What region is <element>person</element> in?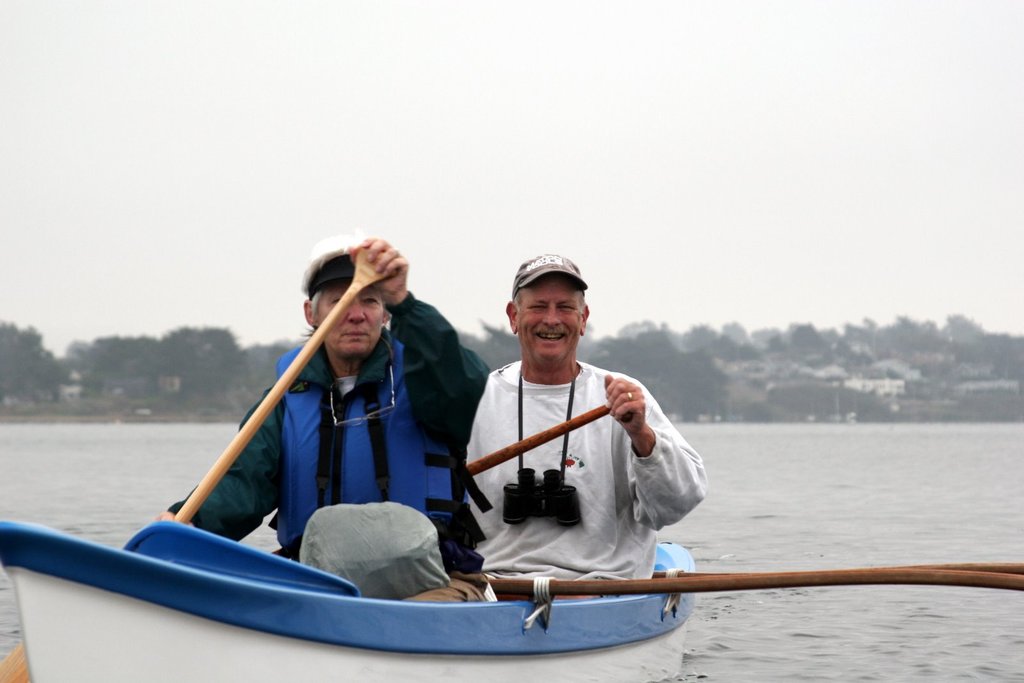
x1=149, y1=236, x2=490, y2=604.
